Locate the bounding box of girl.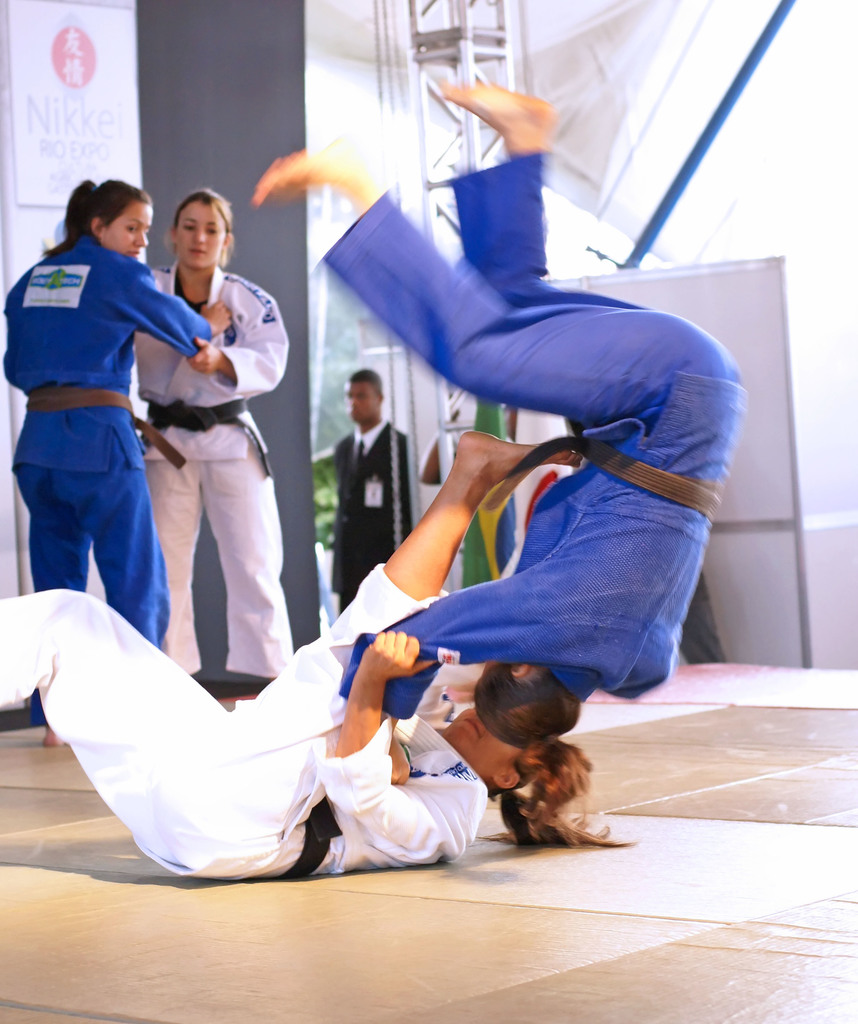
Bounding box: bbox=(255, 78, 744, 850).
